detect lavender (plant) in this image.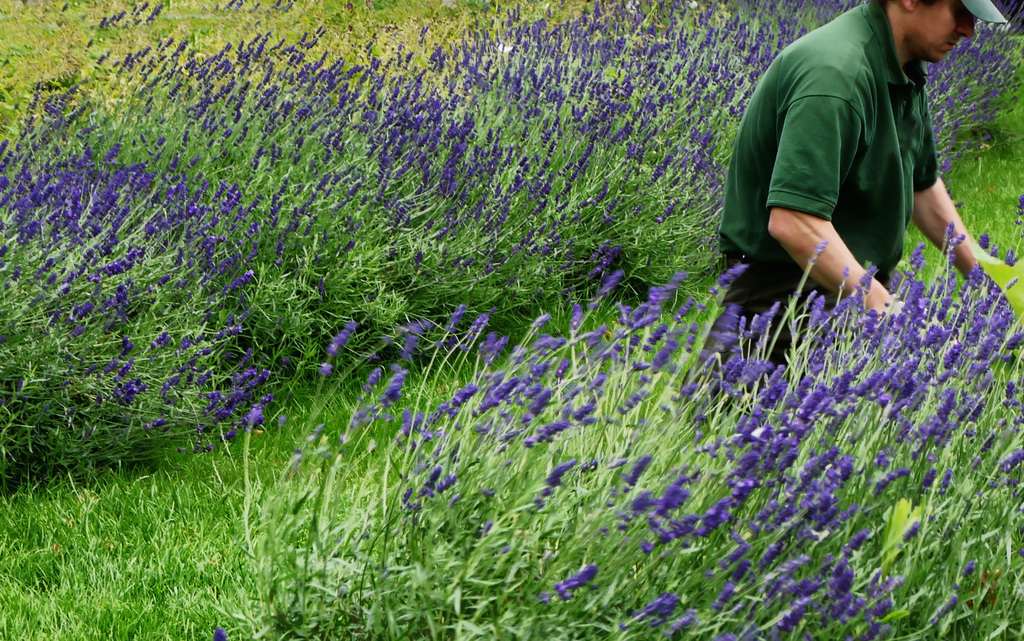
Detection: x1=898 y1=280 x2=924 y2=330.
